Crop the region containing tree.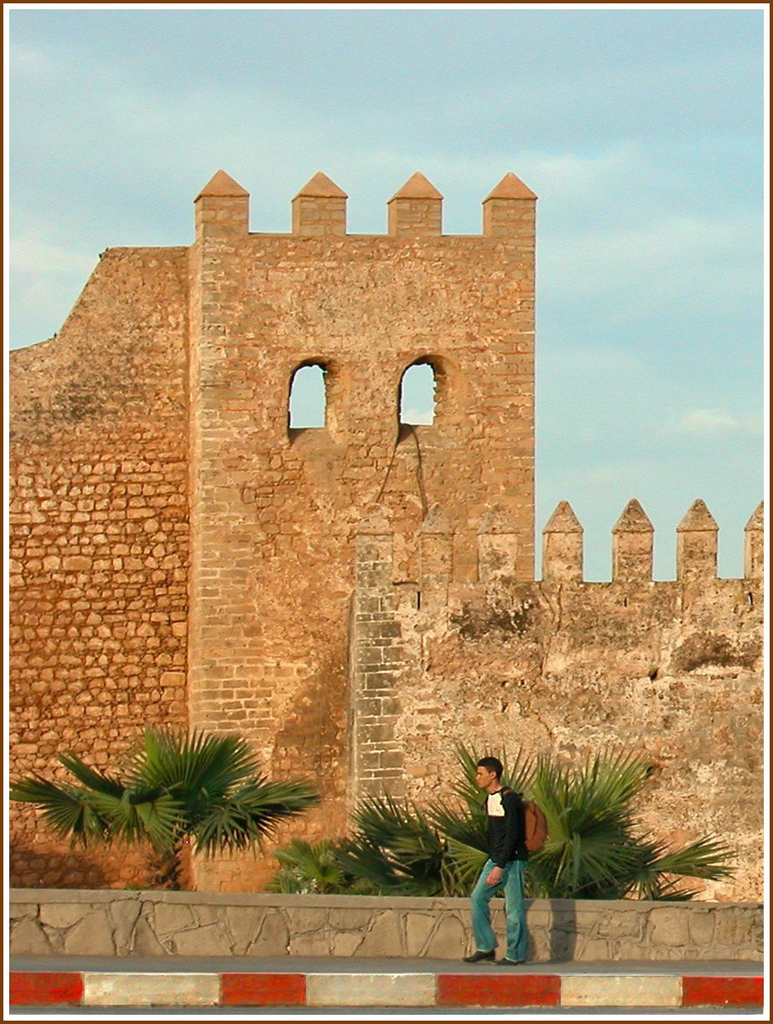
Crop region: <box>44,715,320,886</box>.
